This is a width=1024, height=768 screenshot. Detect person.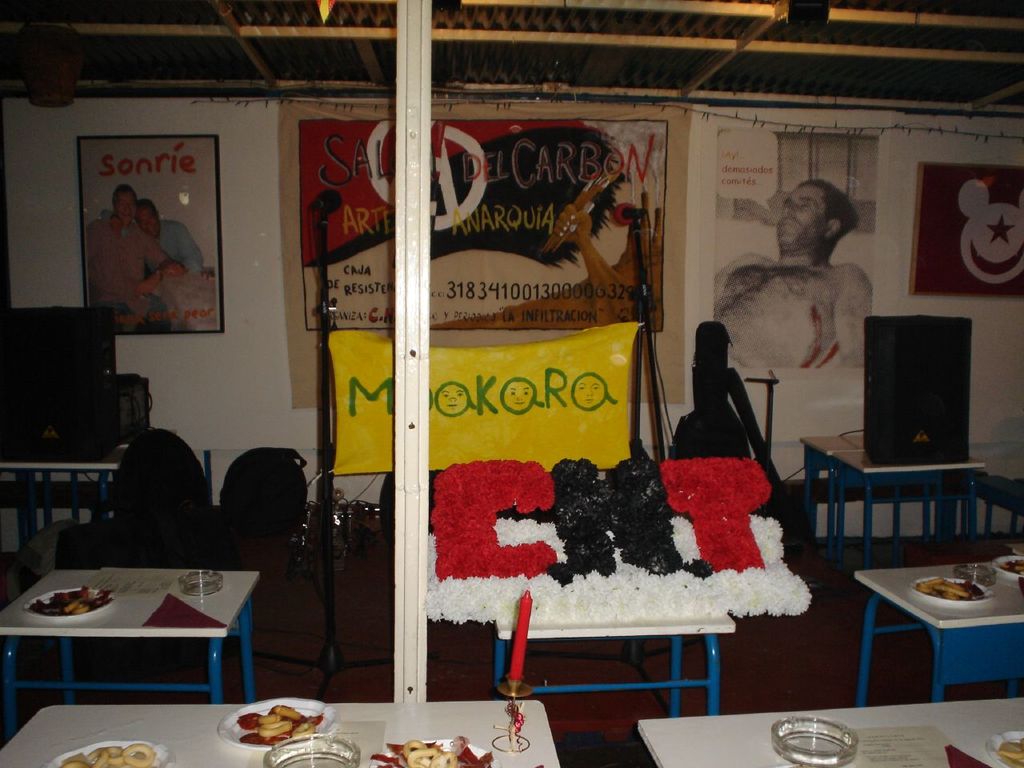
bbox=[98, 200, 203, 326].
